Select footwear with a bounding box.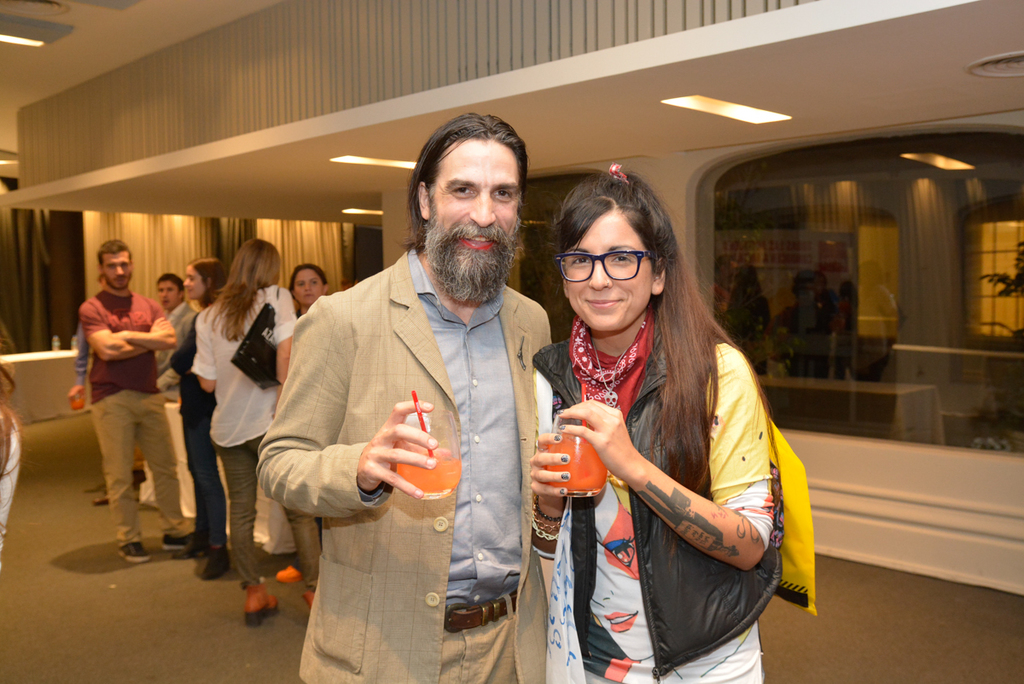
box(117, 539, 151, 564).
